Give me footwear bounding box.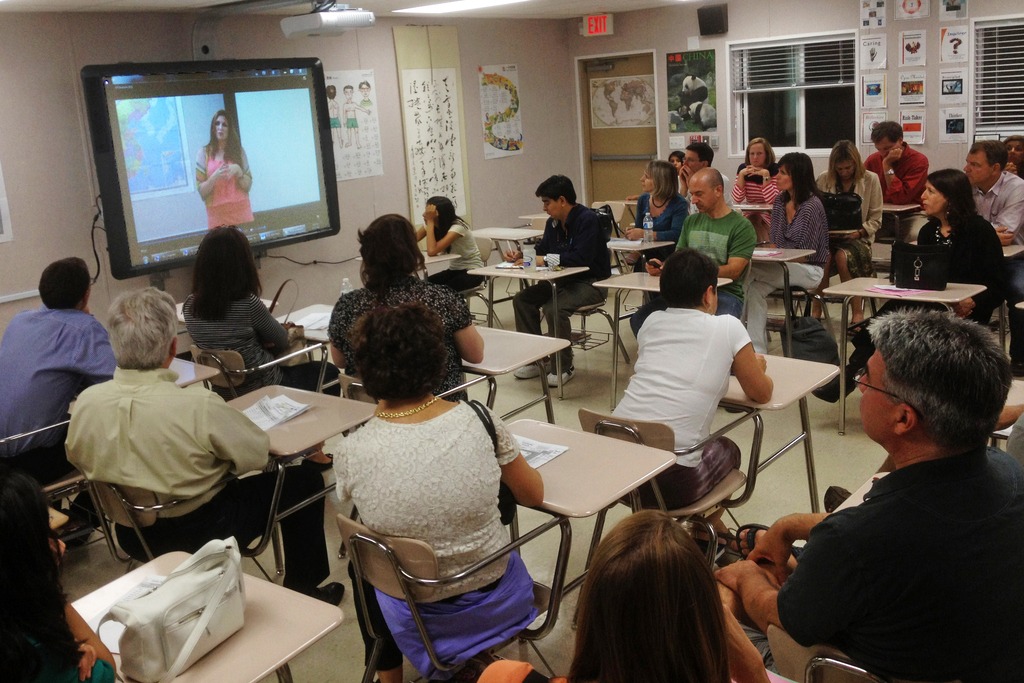
select_region(318, 578, 348, 608).
